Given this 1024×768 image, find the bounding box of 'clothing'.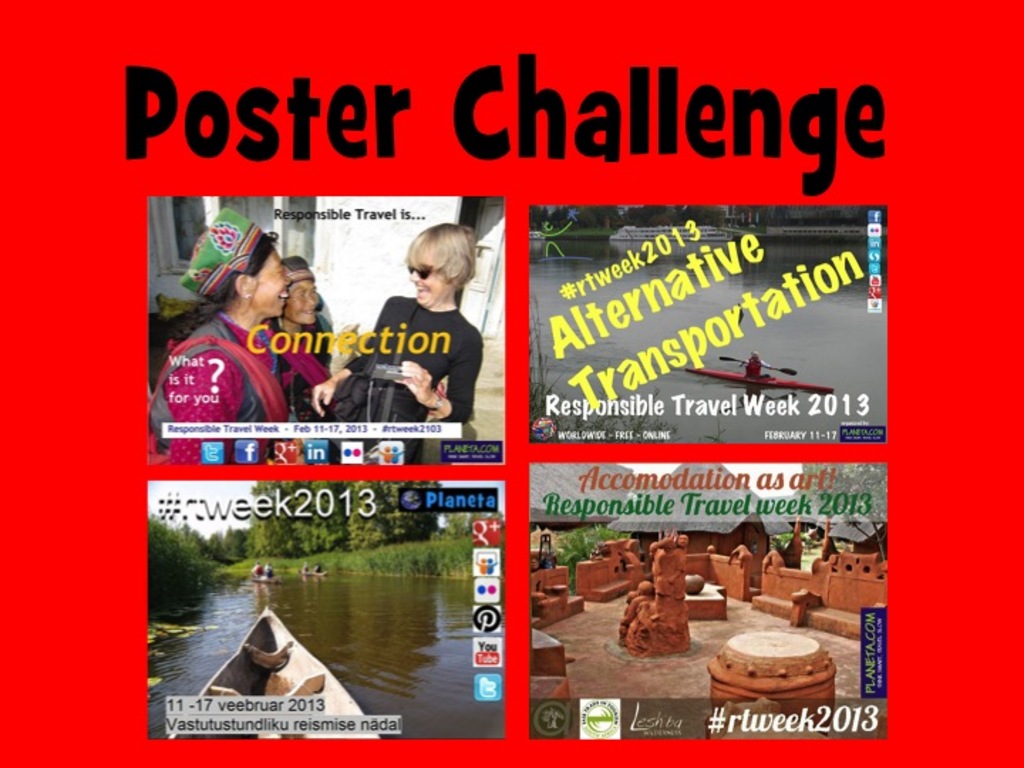
<region>740, 357, 764, 387</region>.
